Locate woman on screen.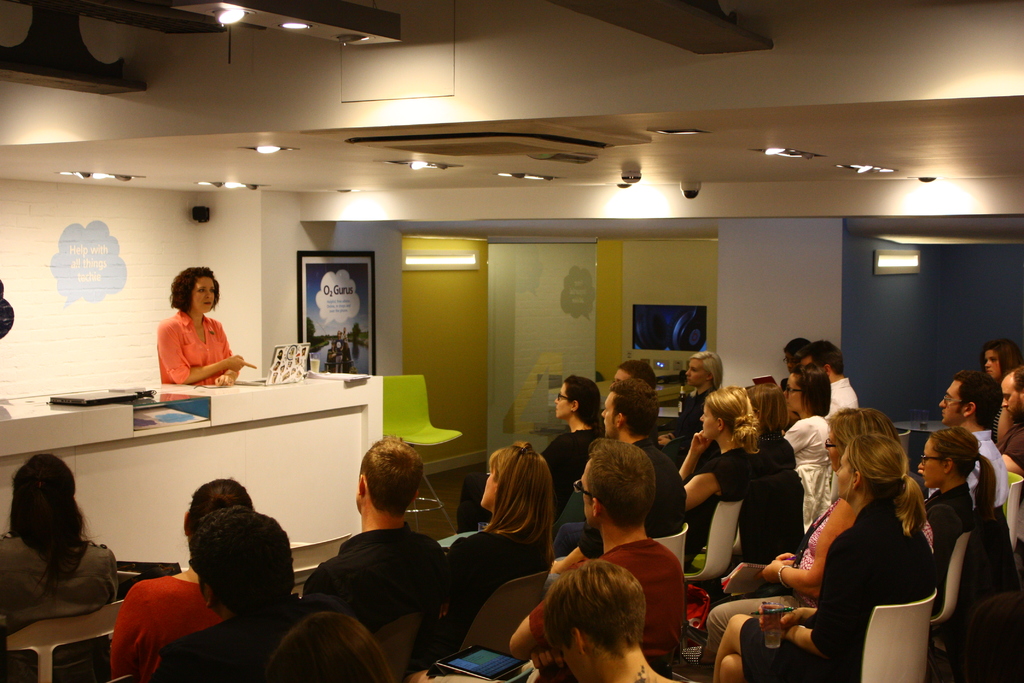
On screen at [140,268,239,403].
